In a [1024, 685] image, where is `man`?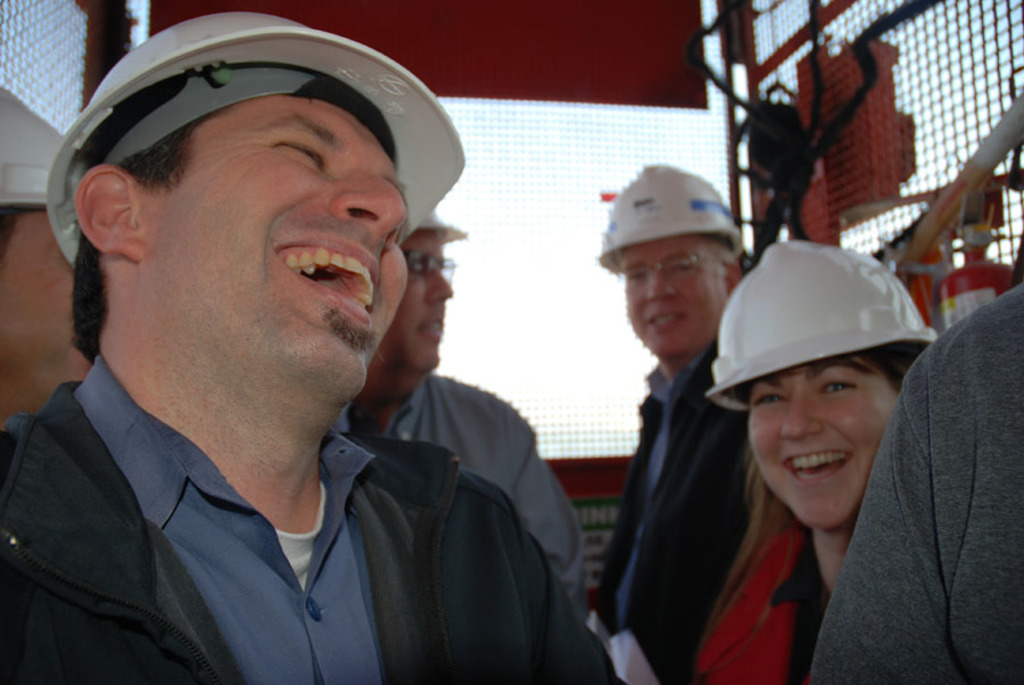
box=[809, 279, 1023, 684].
